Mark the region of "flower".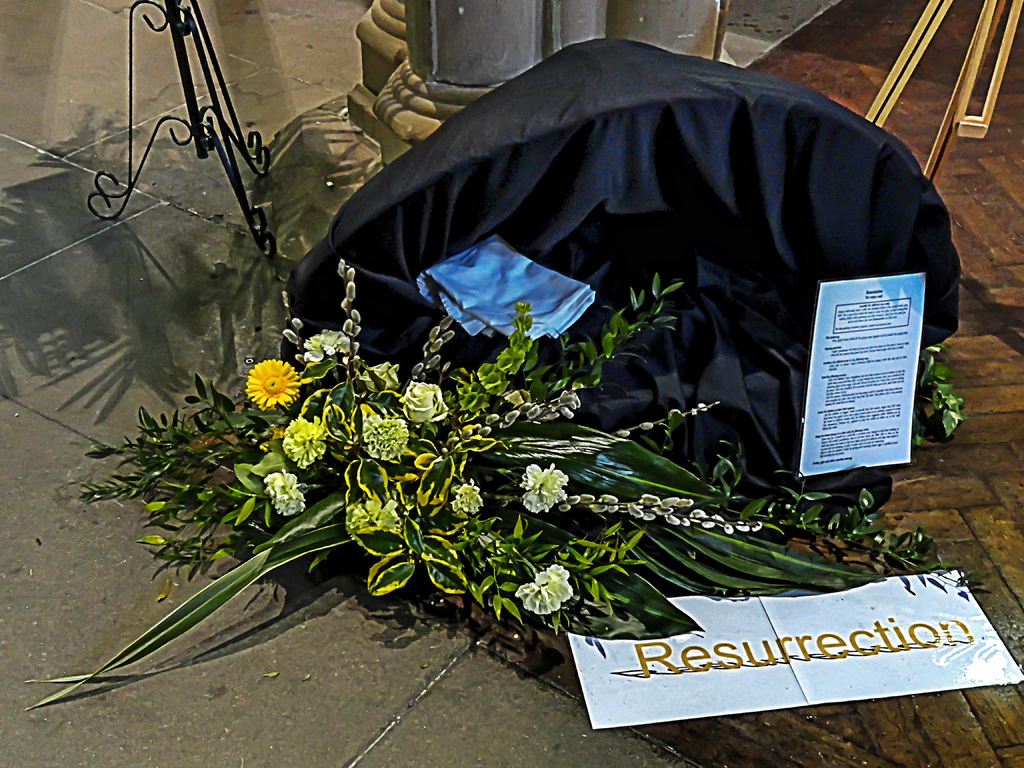
Region: <bbox>228, 334, 309, 426</bbox>.
